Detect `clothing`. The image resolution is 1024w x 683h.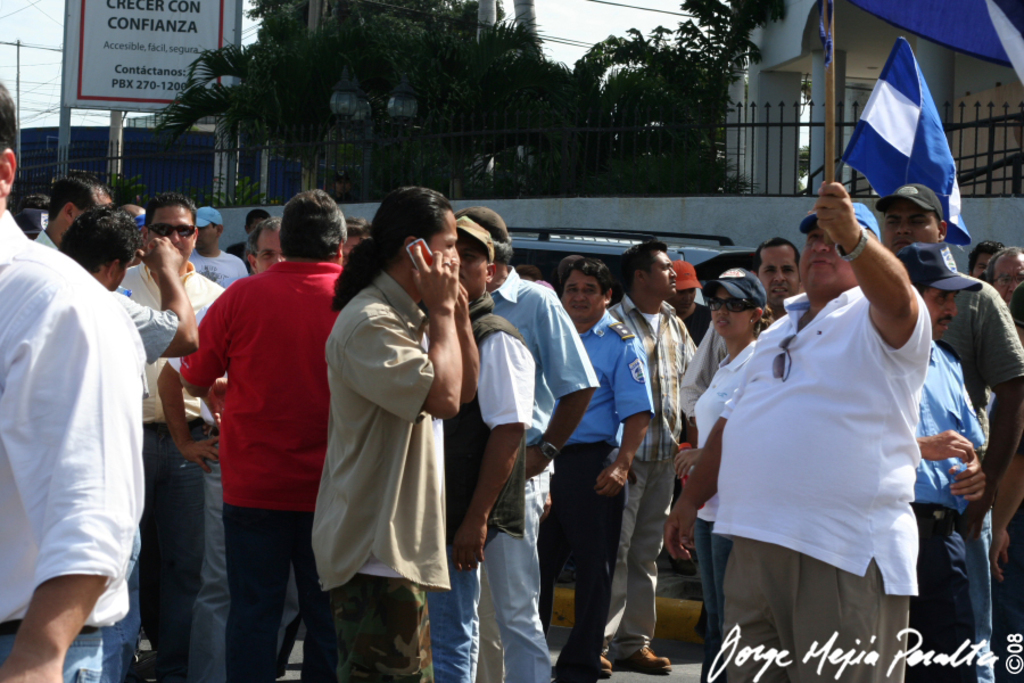
0 200 148 682.
